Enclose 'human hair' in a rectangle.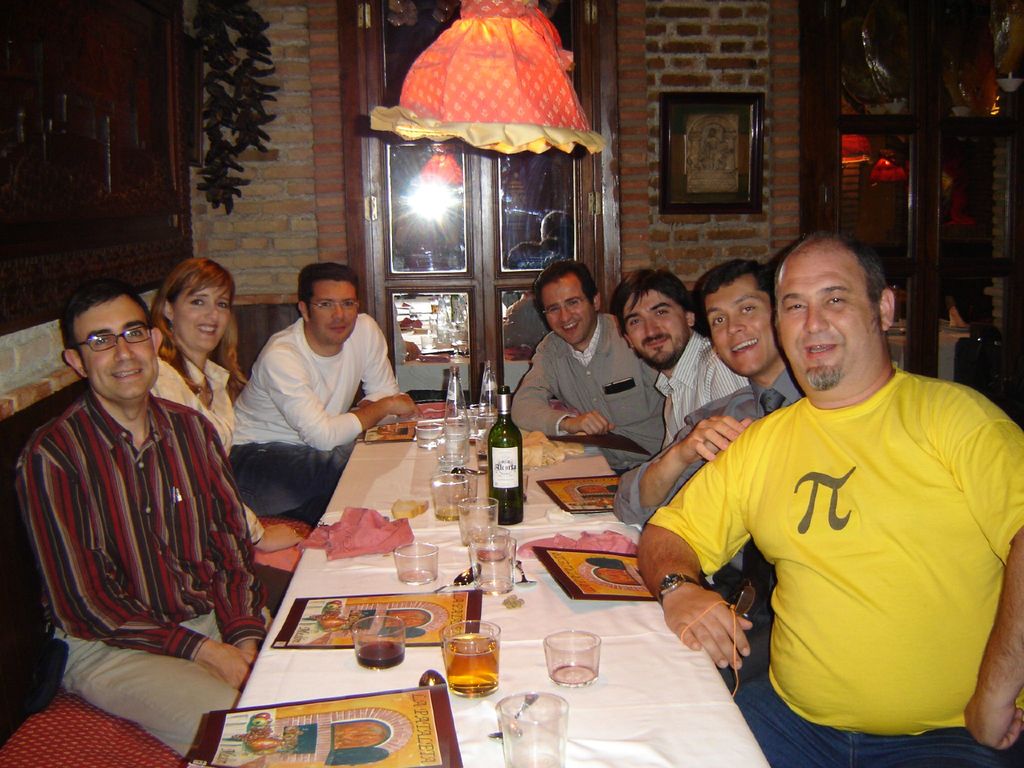
Rect(612, 267, 694, 335).
